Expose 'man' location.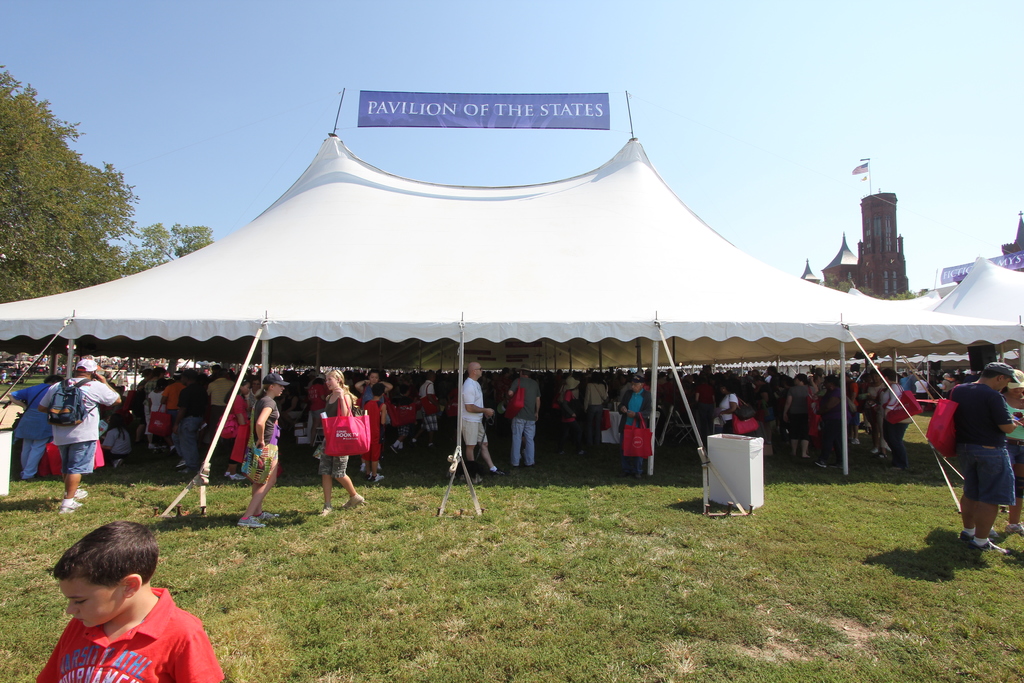
Exposed at bbox=[145, 369, 165, 397].
